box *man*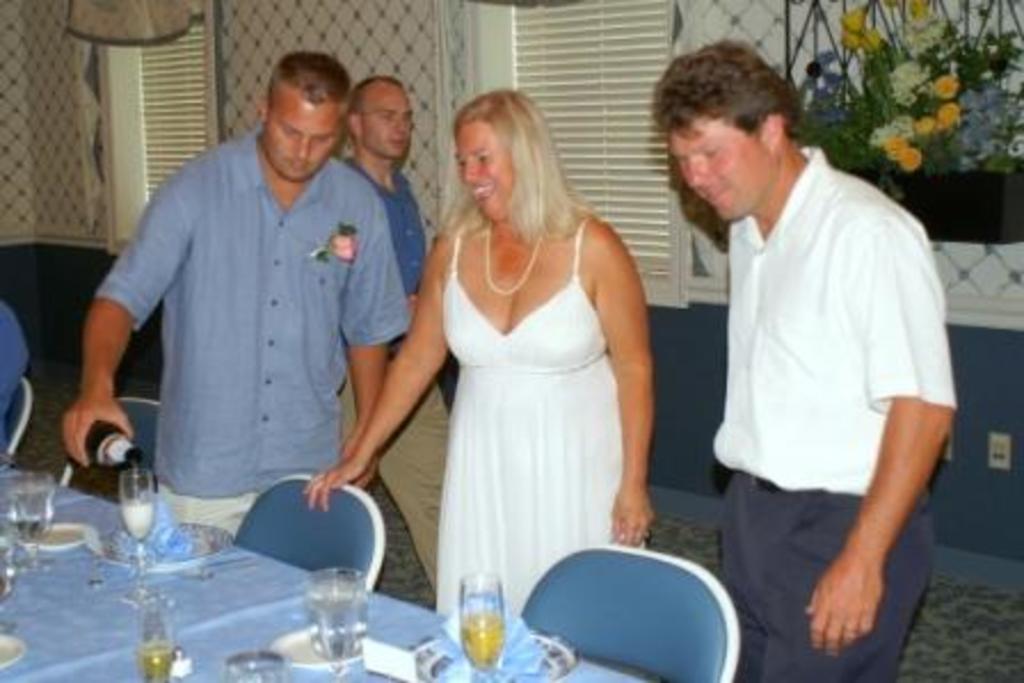
649/39/960/662
